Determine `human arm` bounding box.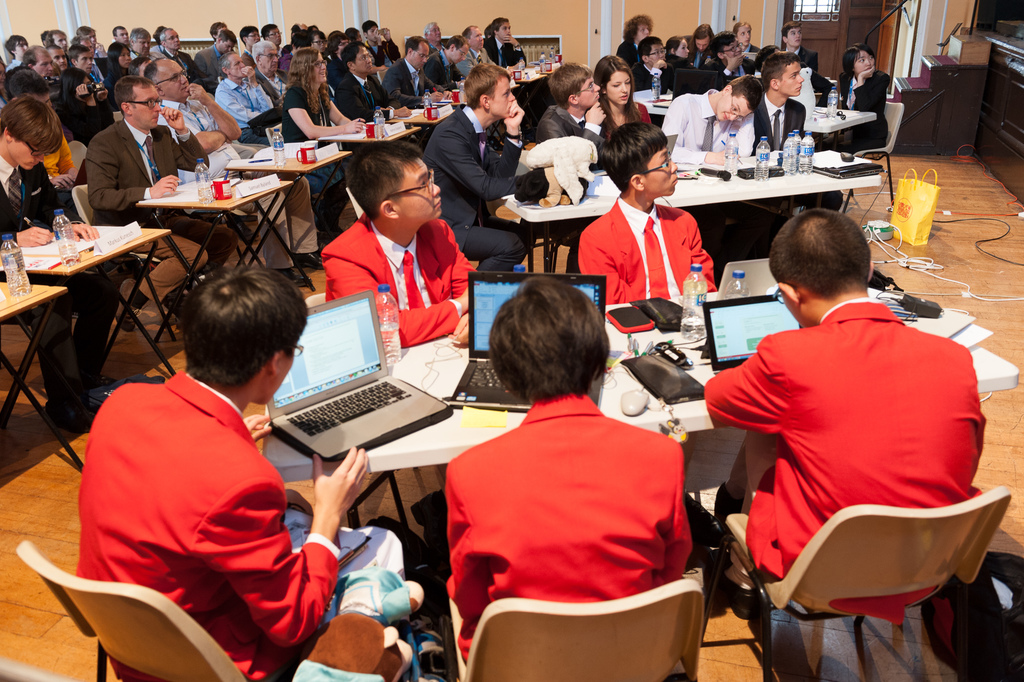
Determined: (160, 108, 209, 171).
